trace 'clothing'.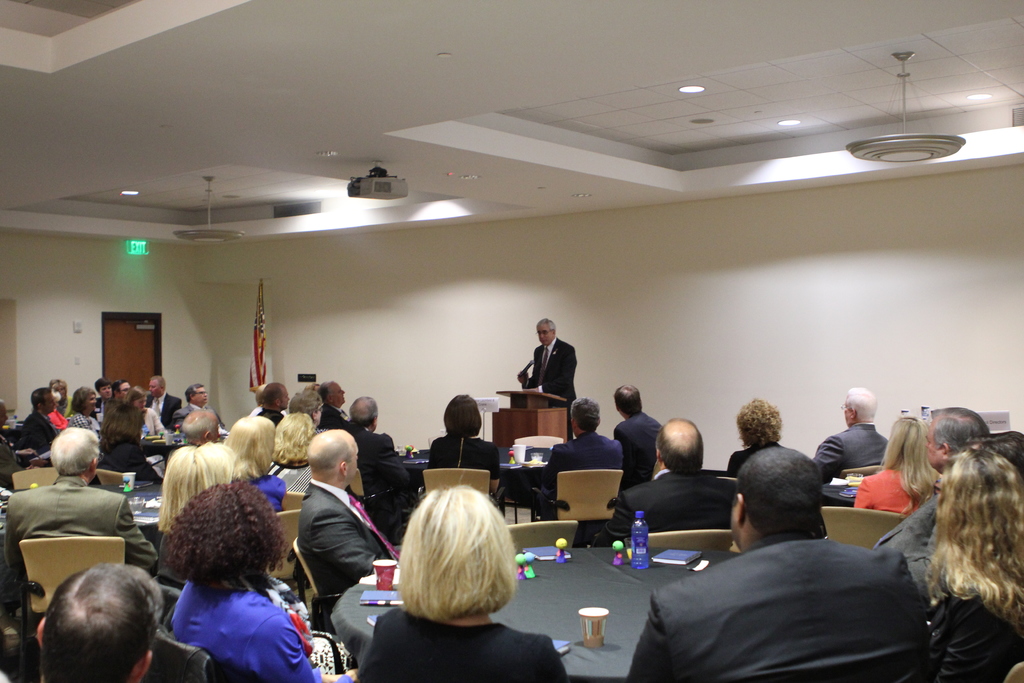
Traced to {"x1": 257, "y1": 408, "x2": 283, "y2": 426}.
